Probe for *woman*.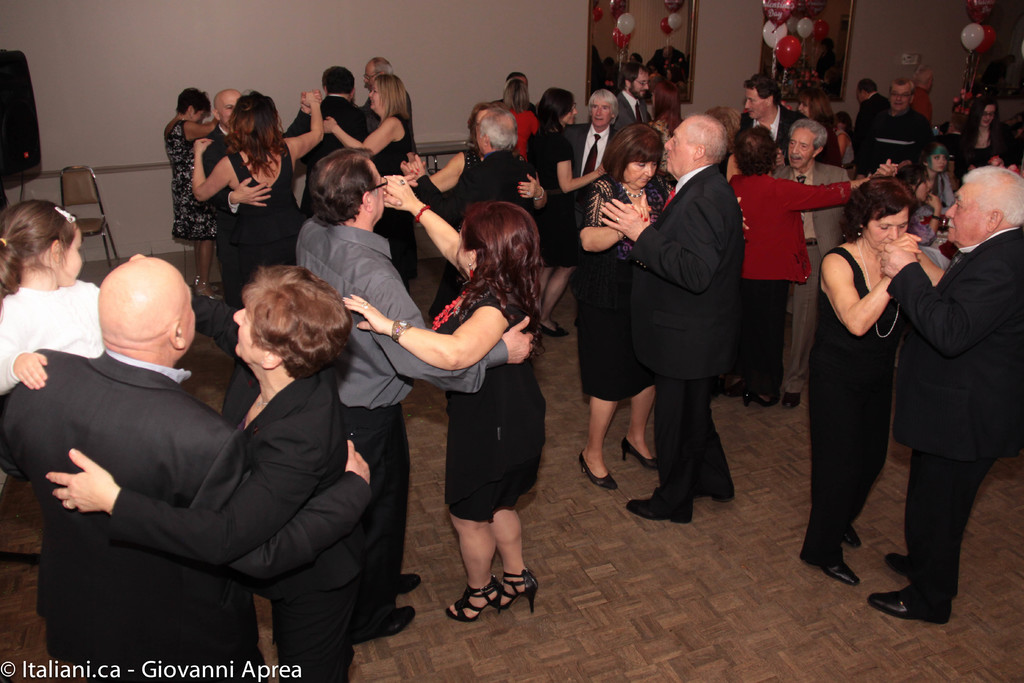
Probe result: [565,123,671,491].
